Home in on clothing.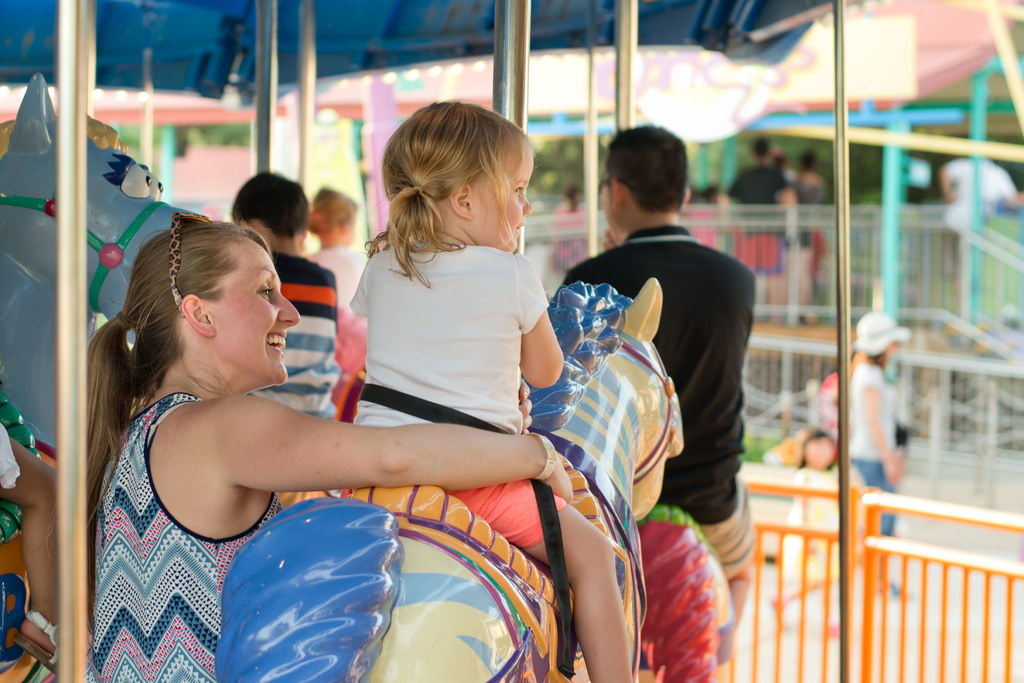
Homed in at pyautogui.locateOnScreen(724, 166, 786, 280).
